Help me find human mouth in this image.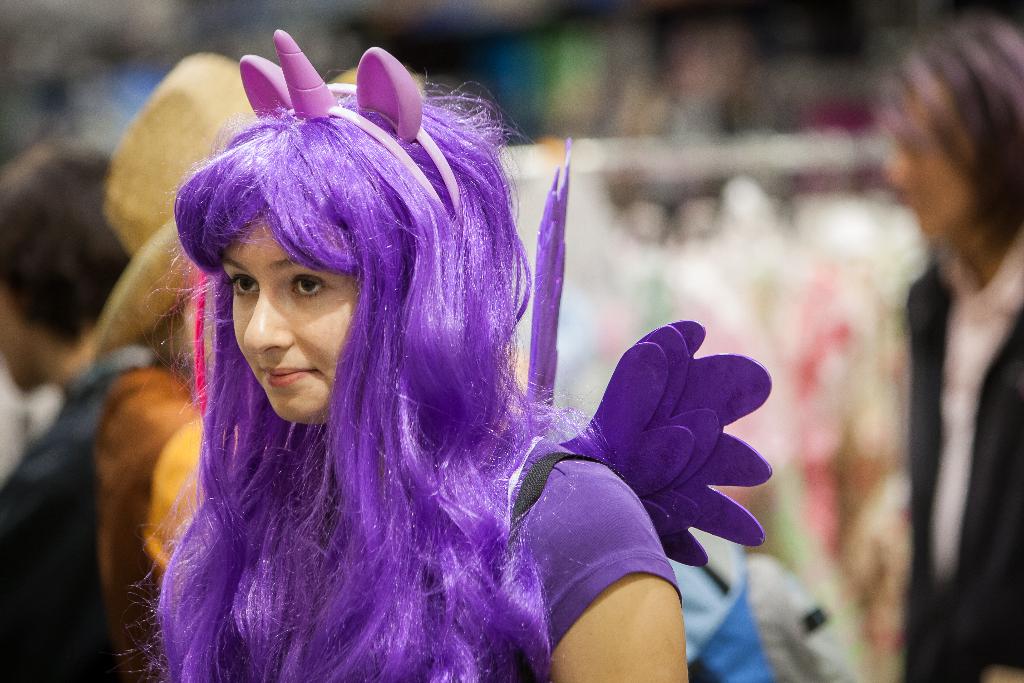
Found it: x1=259, y1=360, x2=321, y2=387.
